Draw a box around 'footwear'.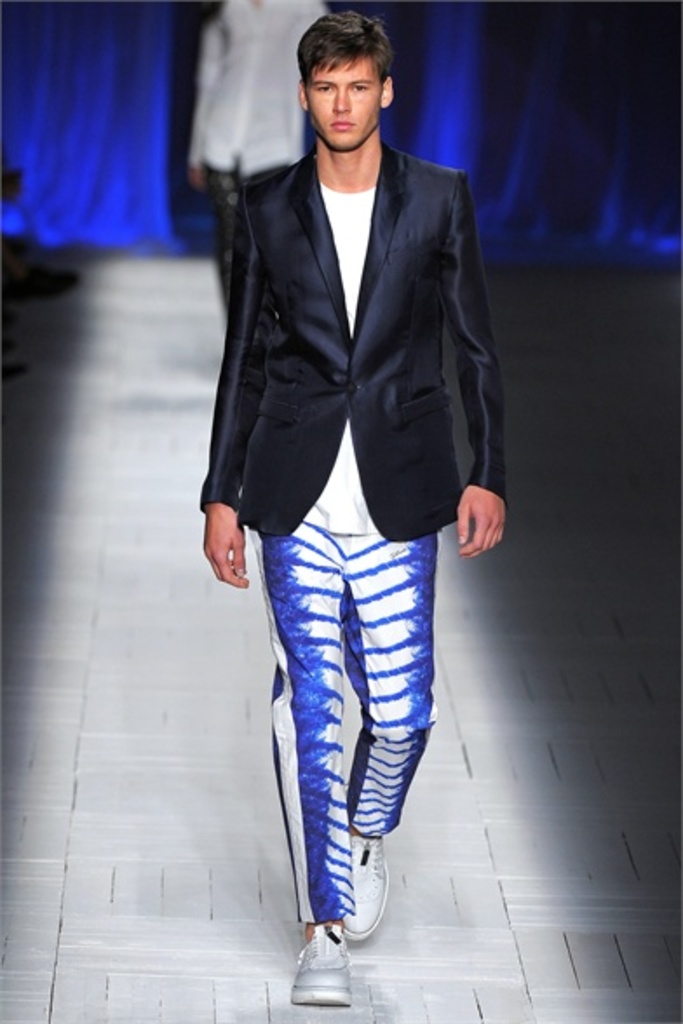
left=345, top=832, right=389, bottom=939.
